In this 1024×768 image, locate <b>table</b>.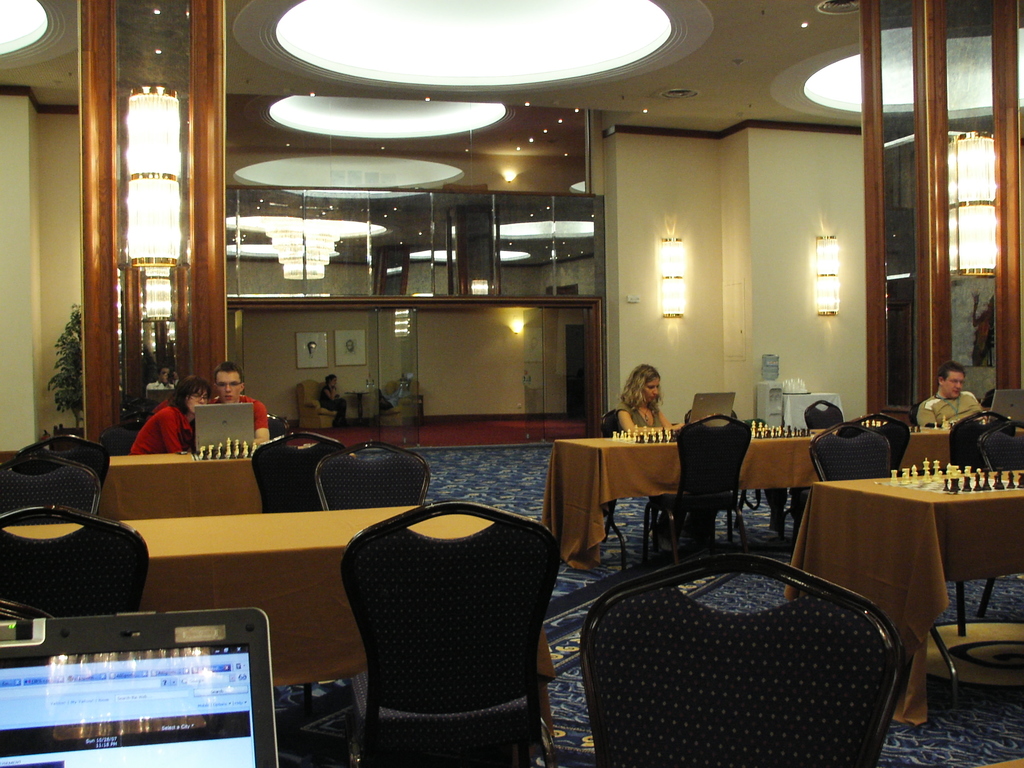
Bounding box: box(551, 412, 948, 580).
